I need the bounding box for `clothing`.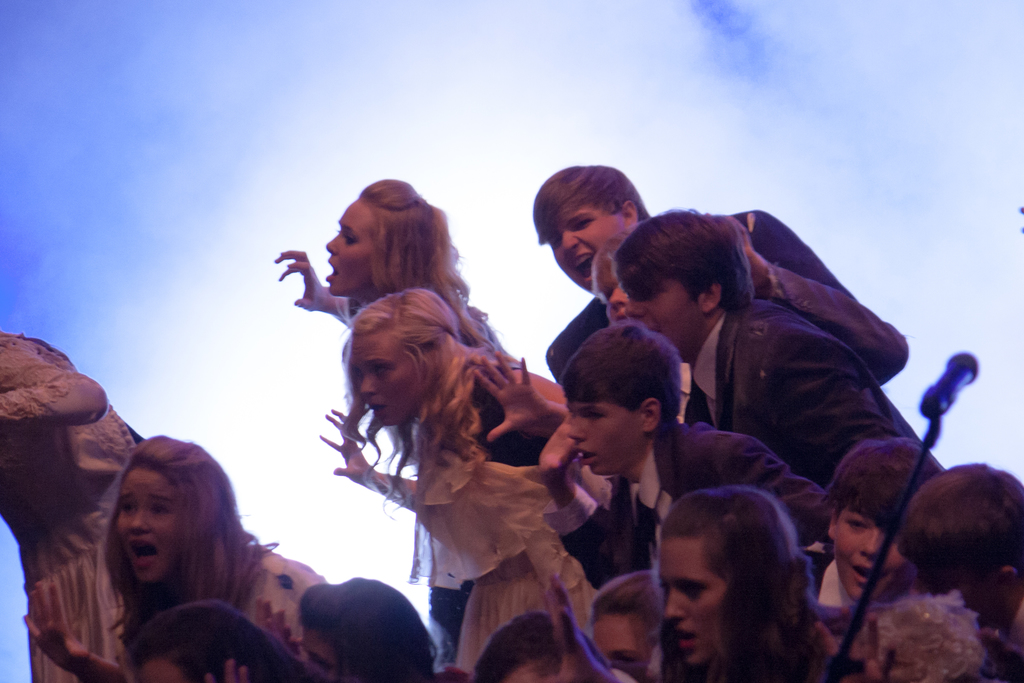
Here it is: (683,302,940,488).
